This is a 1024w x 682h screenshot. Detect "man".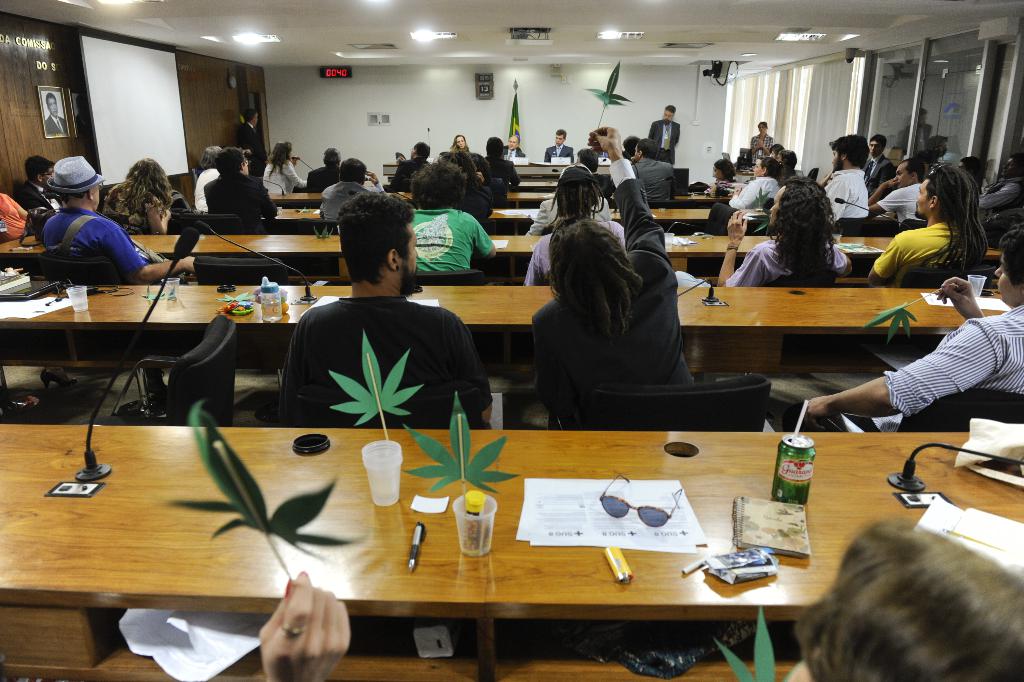
box=[801, 223, 1023, 434].
